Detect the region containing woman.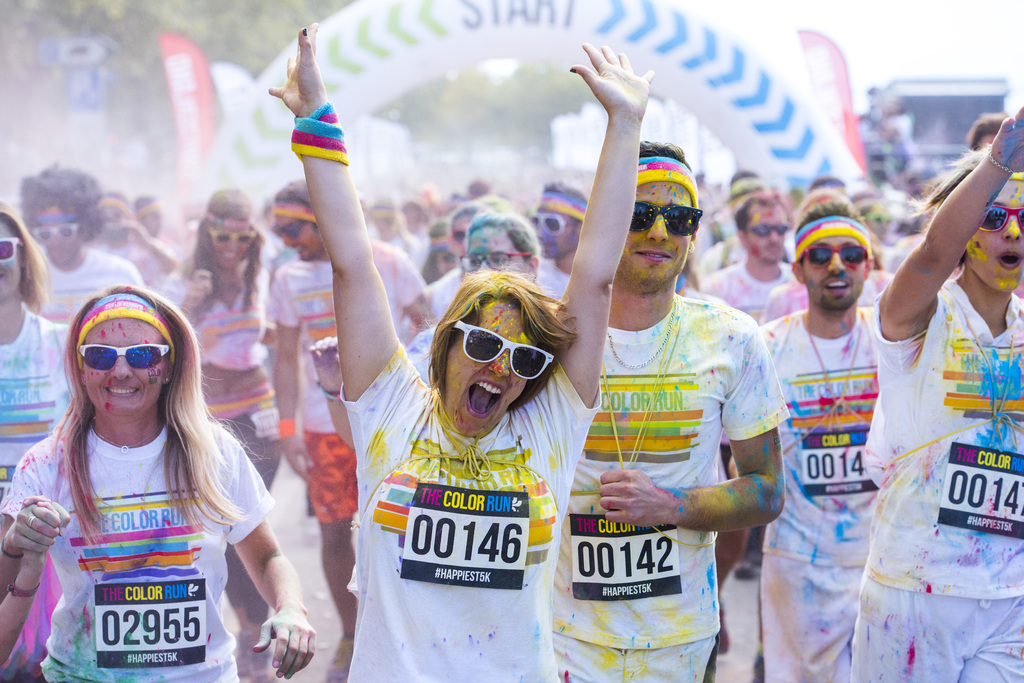
[161, 189, 286, 682].
